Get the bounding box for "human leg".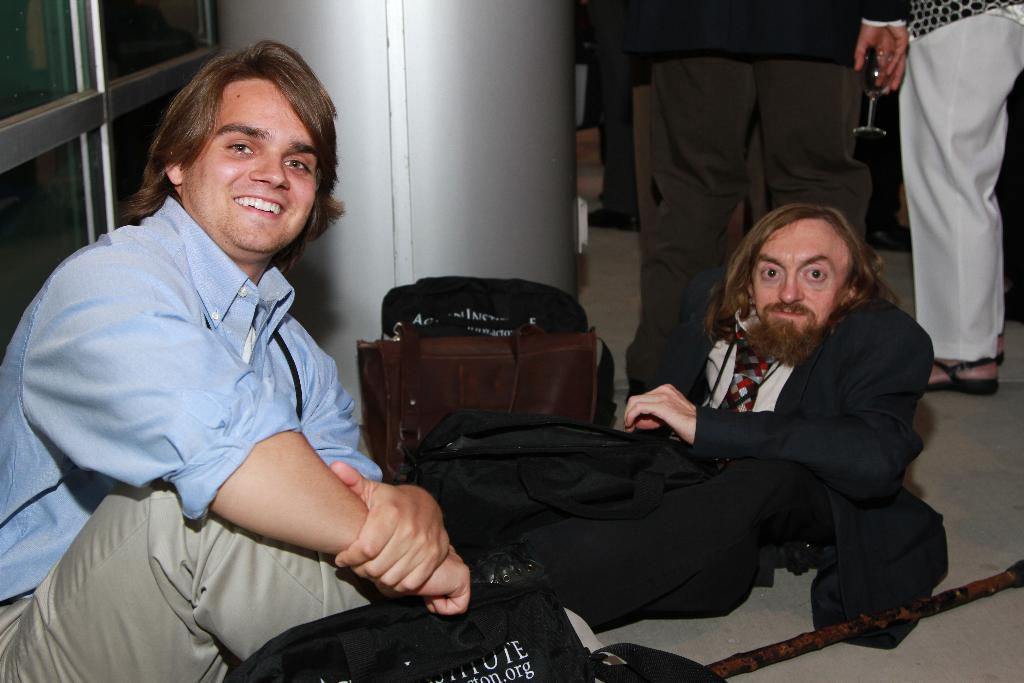
[x1=760, y1=66, x2=863, y2=245].
